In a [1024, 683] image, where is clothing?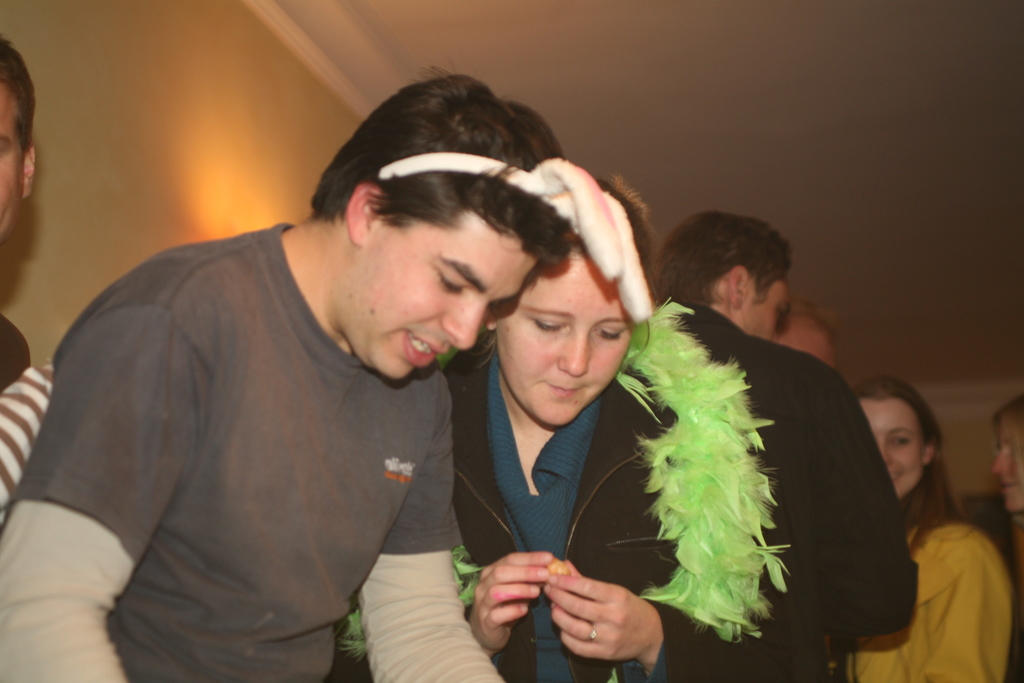
836 514 1014 682.
